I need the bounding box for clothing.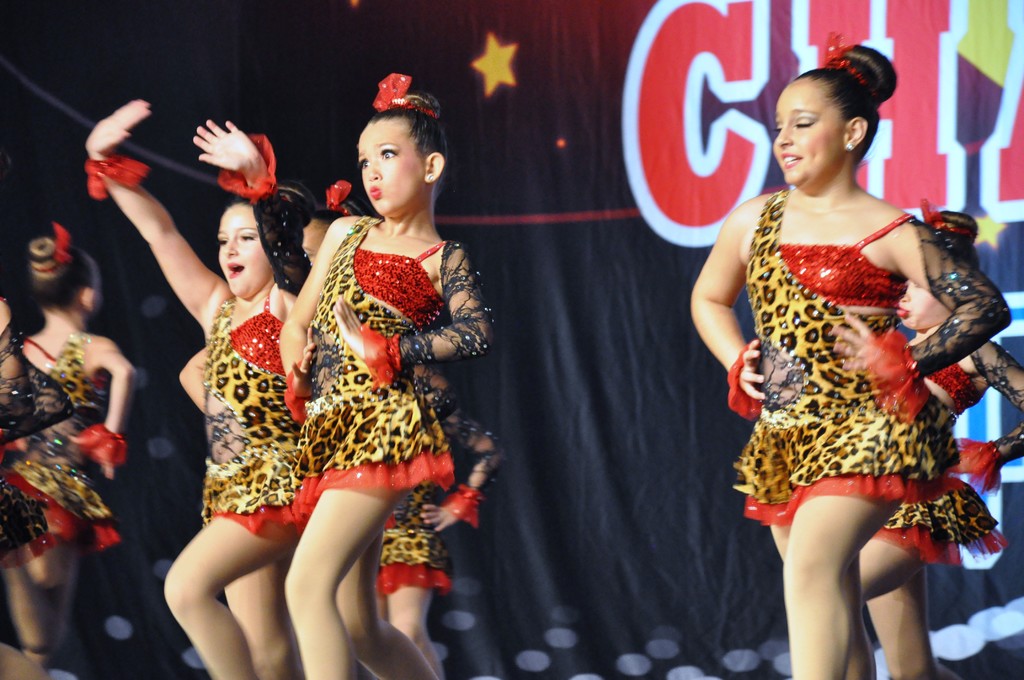
Here it is: {"x1": 284, "y1": 212, "x2": 493, "y2": 497}.
